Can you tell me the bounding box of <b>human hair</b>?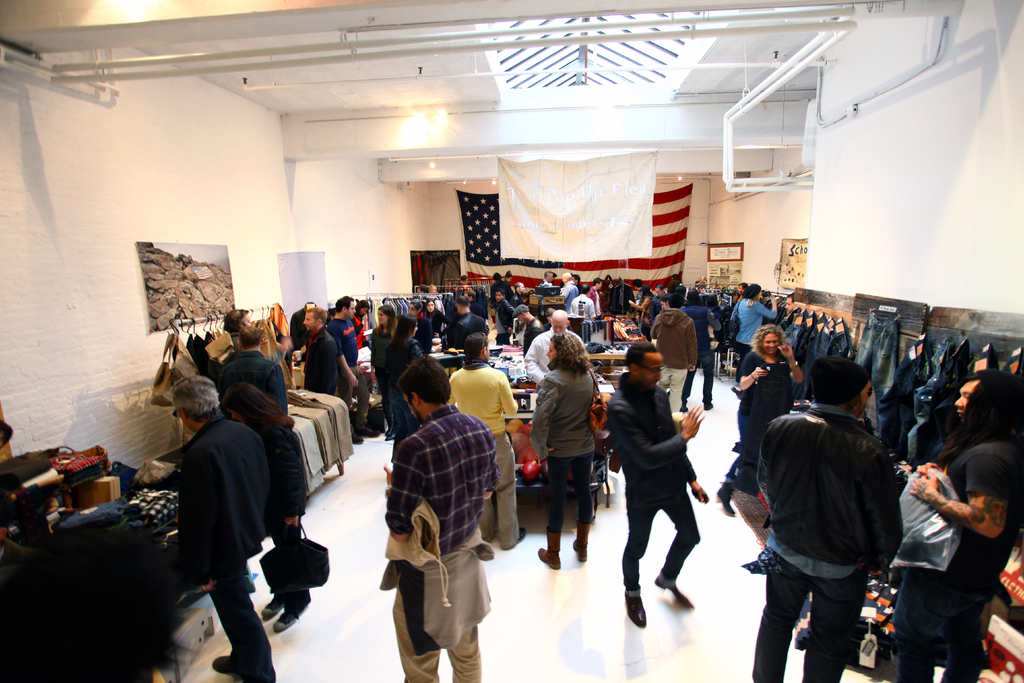
376 304 400 340.
